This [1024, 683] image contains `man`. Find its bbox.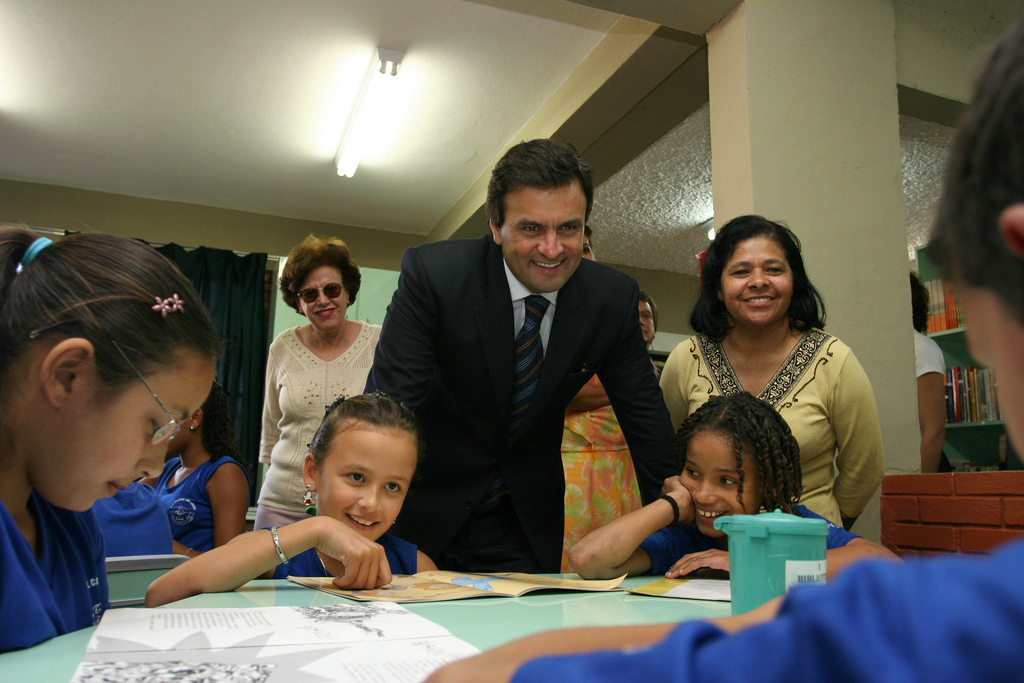
{"left": 637, "top": 290, "right": 662, "bottom": 379}.
